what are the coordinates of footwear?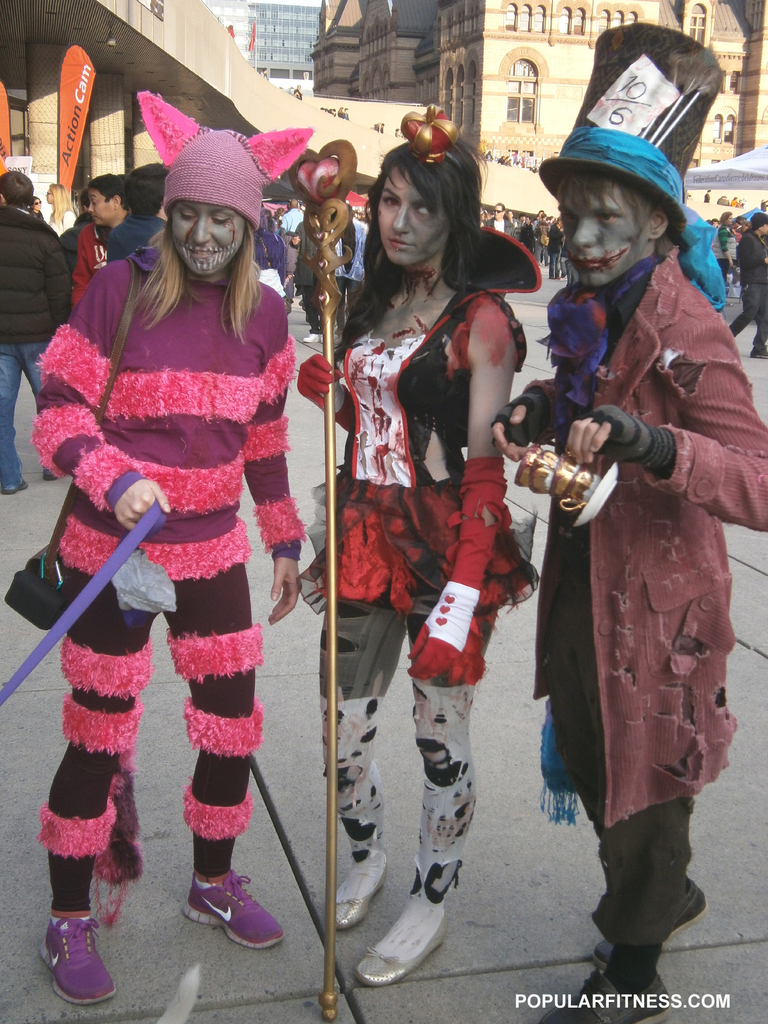
593,874,710,972.
